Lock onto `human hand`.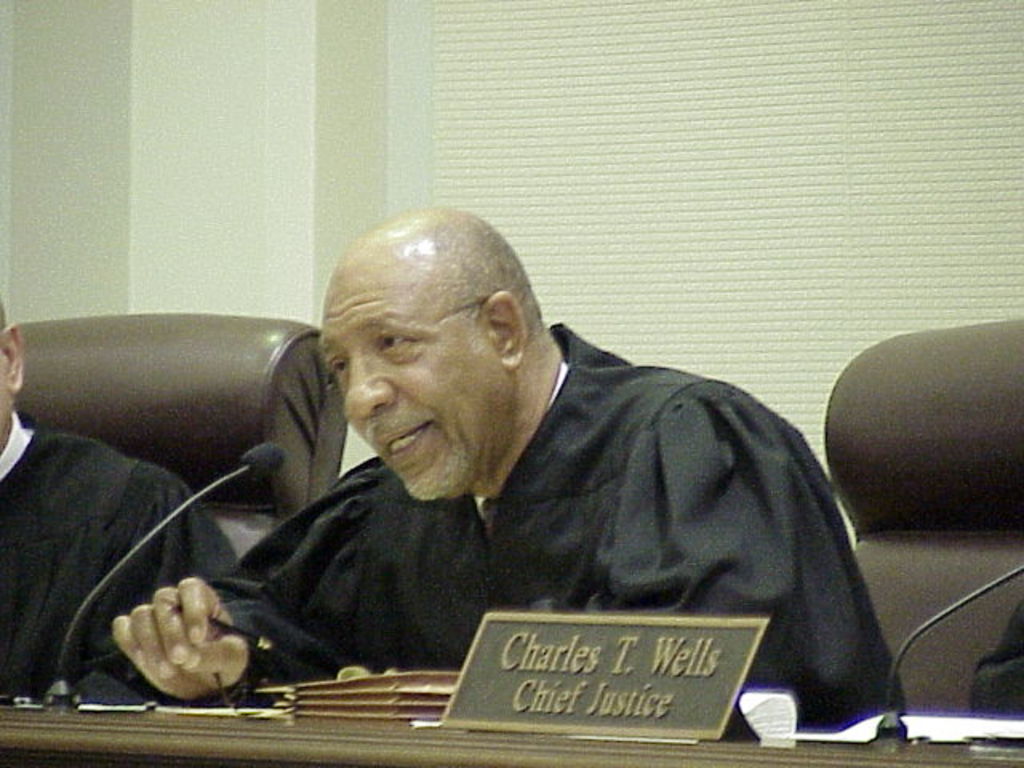
Locked: [106, 592, 250, 702].
